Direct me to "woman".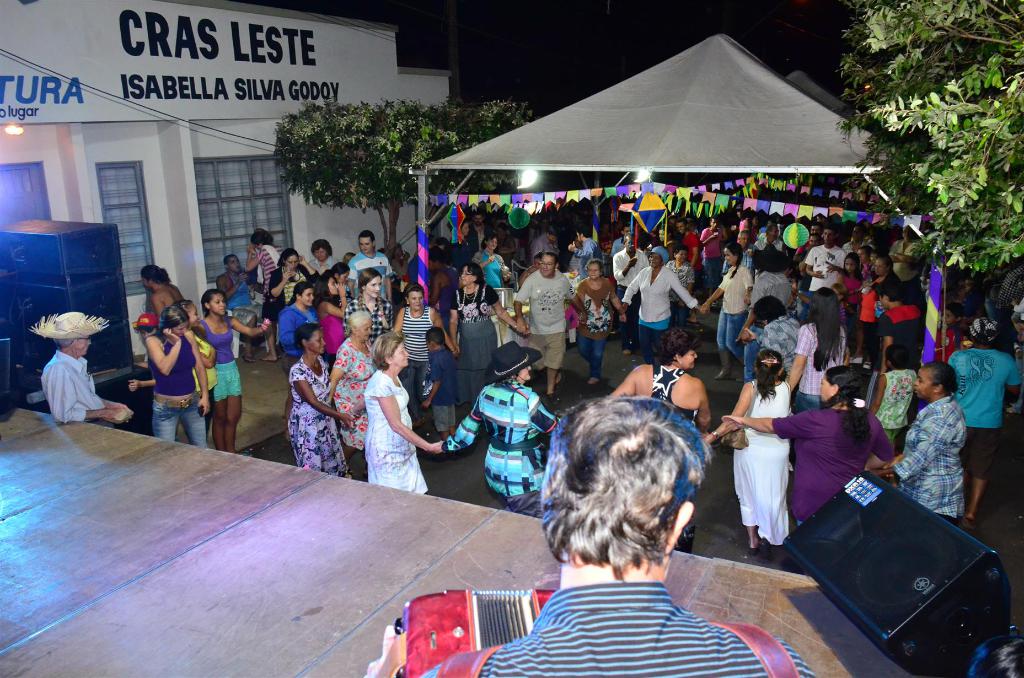
Direction: (145, 305, 211, 446).
